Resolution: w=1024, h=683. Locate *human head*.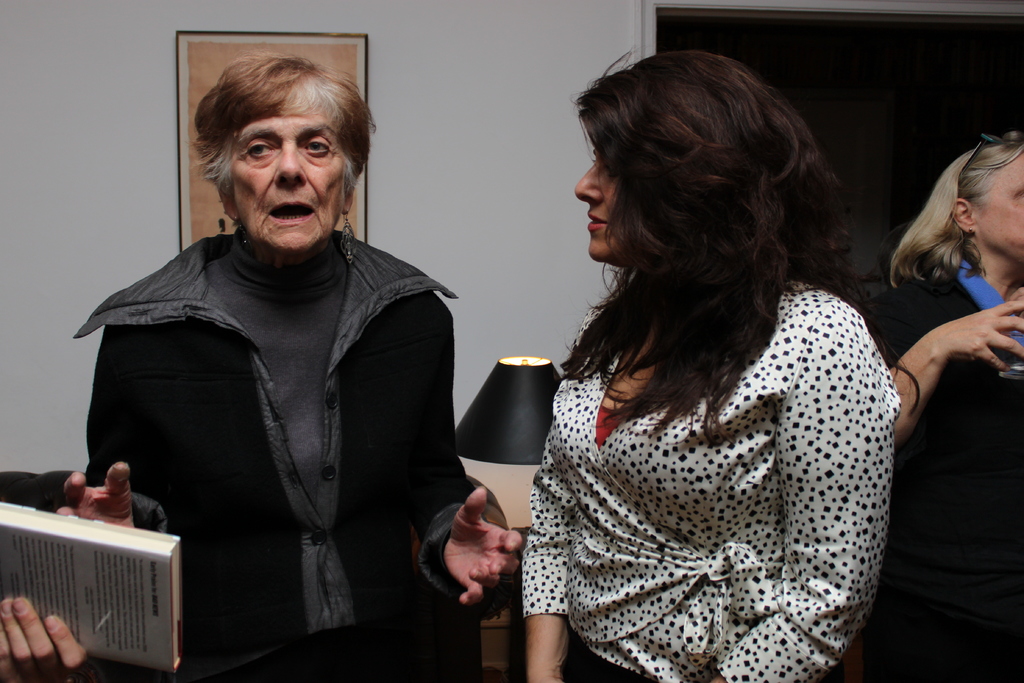
945 136 1023 264.
